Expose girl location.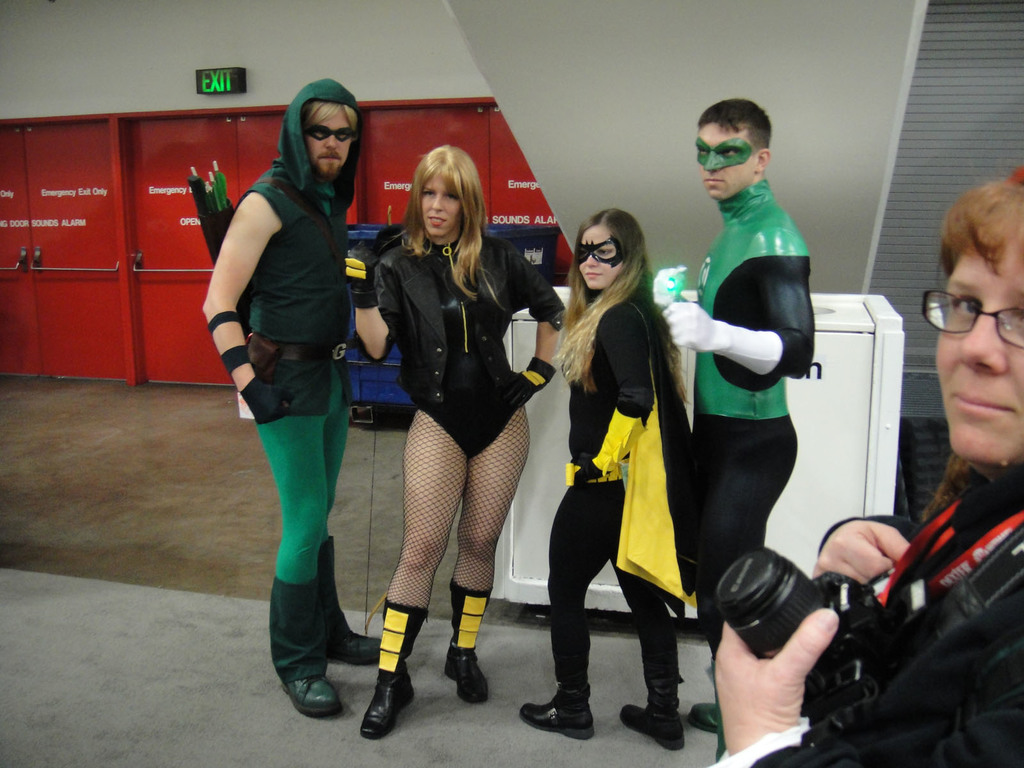
Exposed at bbox(348, 146, 566, 735).
